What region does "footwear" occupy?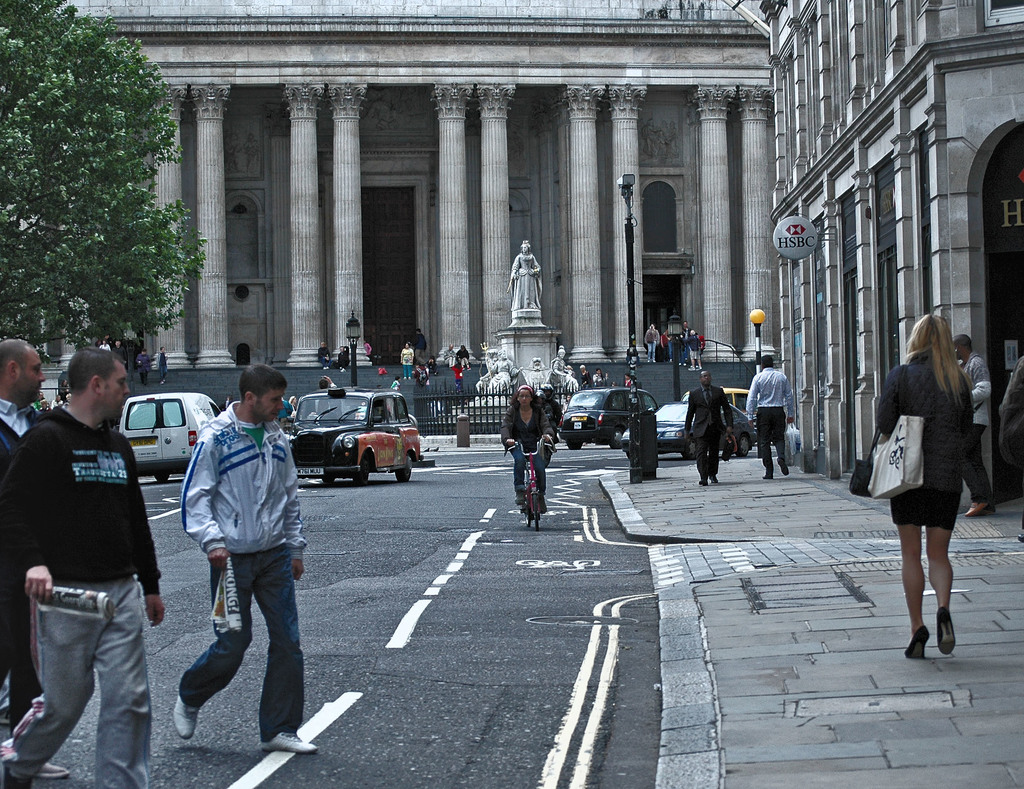
left=778, top=458, right=790, bottom=475.
